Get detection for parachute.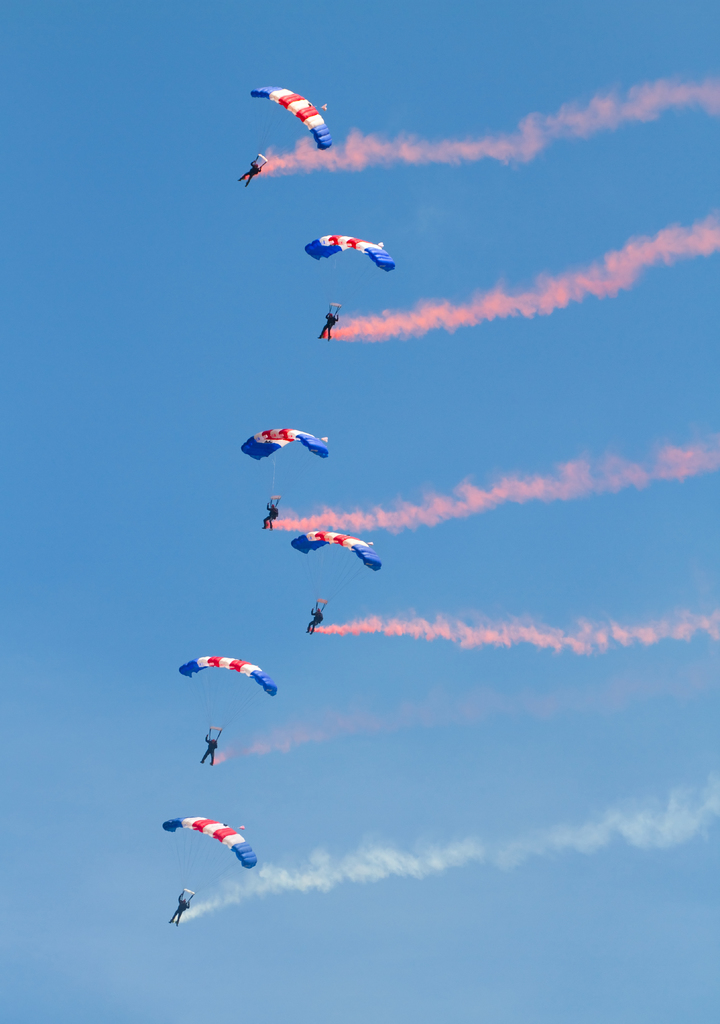
Detection: {"x1": 247, "y1": 83, "x2": 335, "y2": 175}.
